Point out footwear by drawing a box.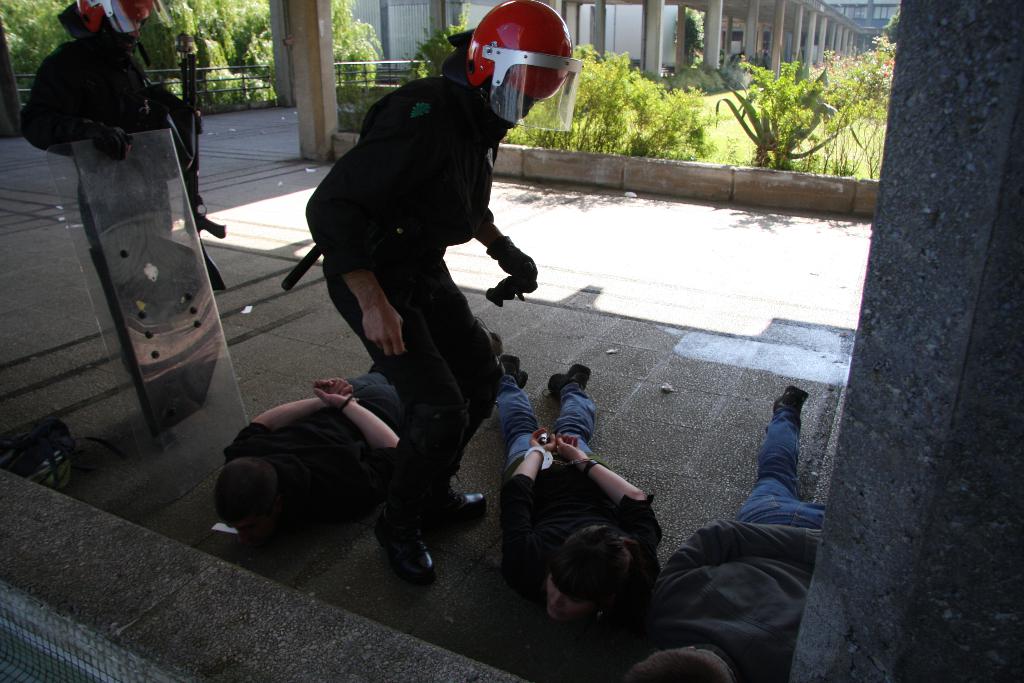
detection(415, 473, 484, 520).
